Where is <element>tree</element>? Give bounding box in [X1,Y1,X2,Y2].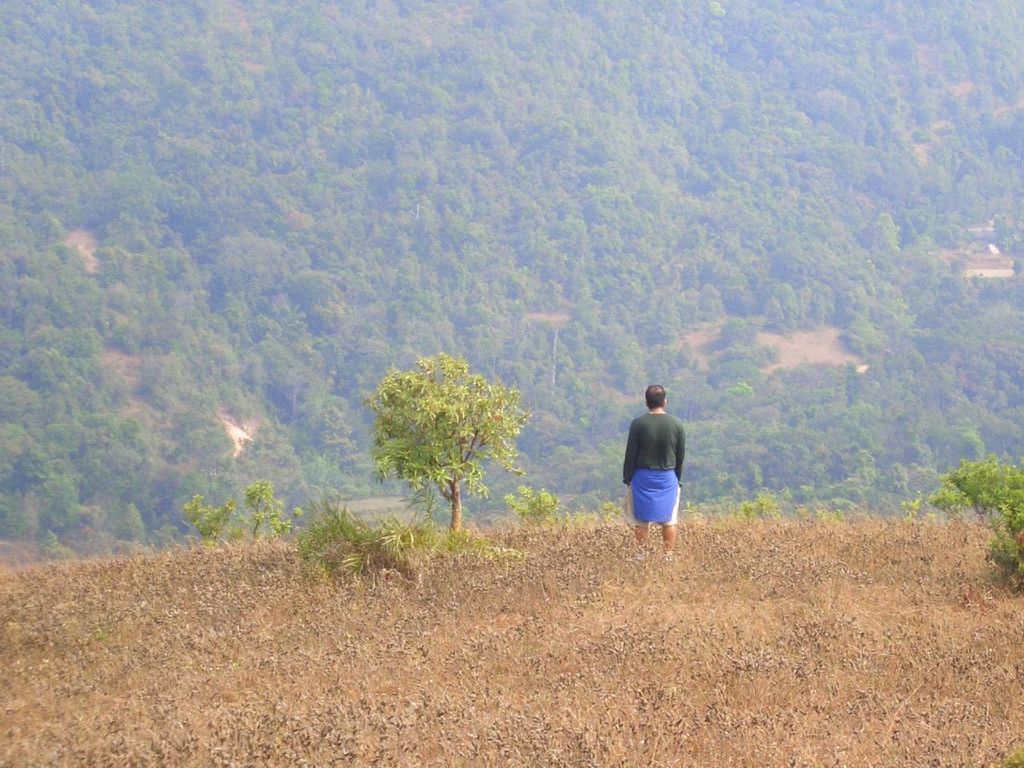
[369,346,534,540].
